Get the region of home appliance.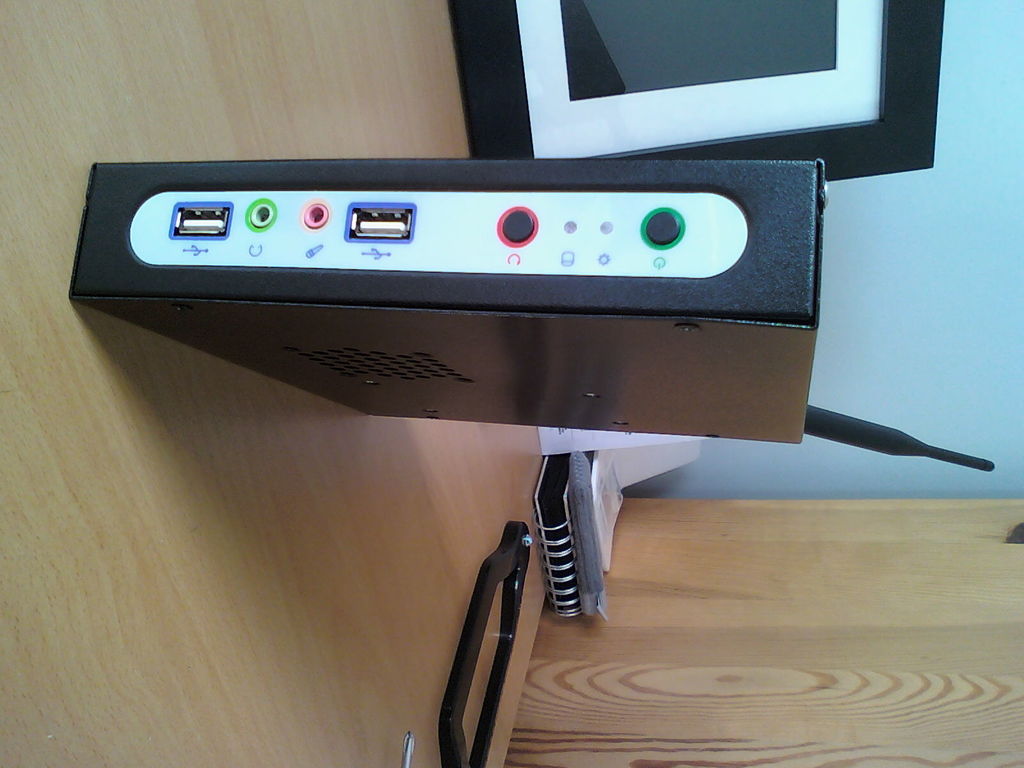
bbox(67, 164, 997, 475).
